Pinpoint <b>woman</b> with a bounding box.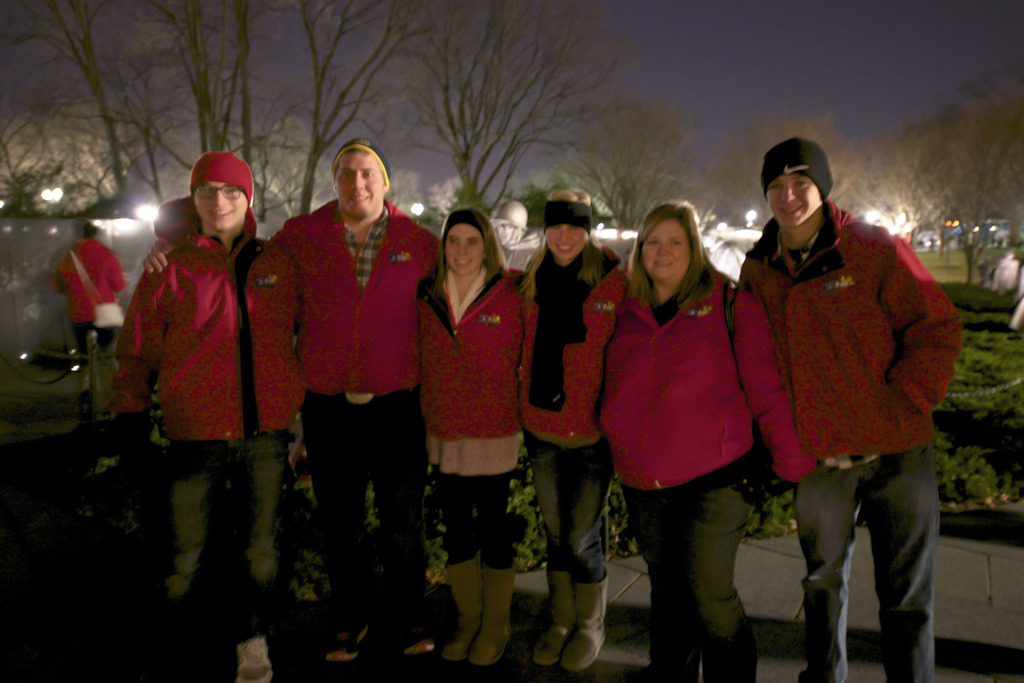
403,196,545,654.
